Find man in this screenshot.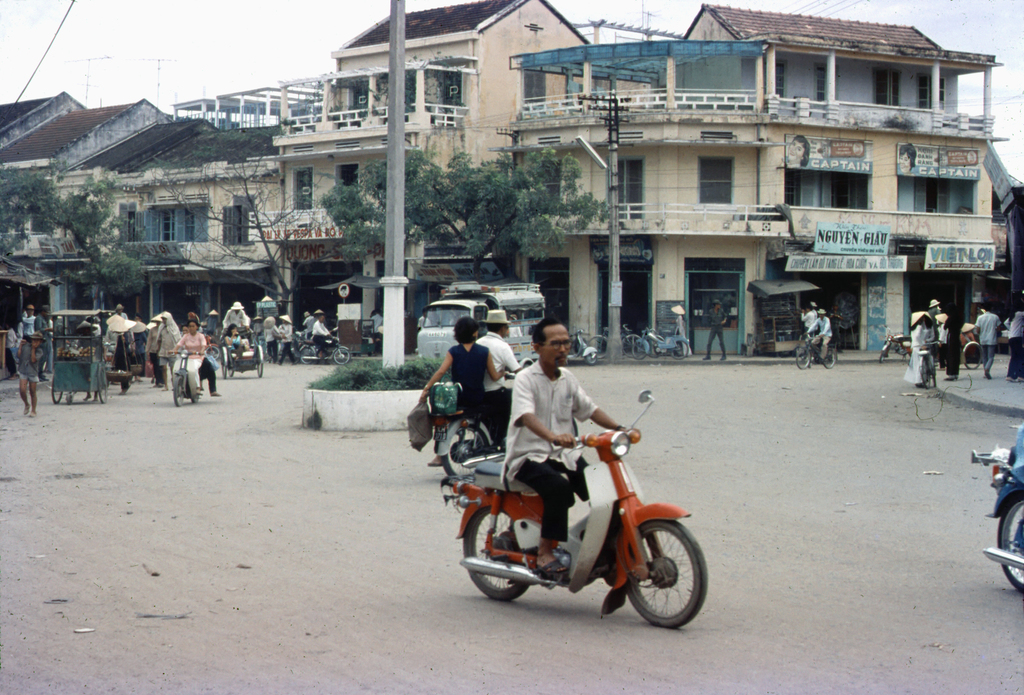
The bounding box for man is bbox=[36, 308, 53, 384].
